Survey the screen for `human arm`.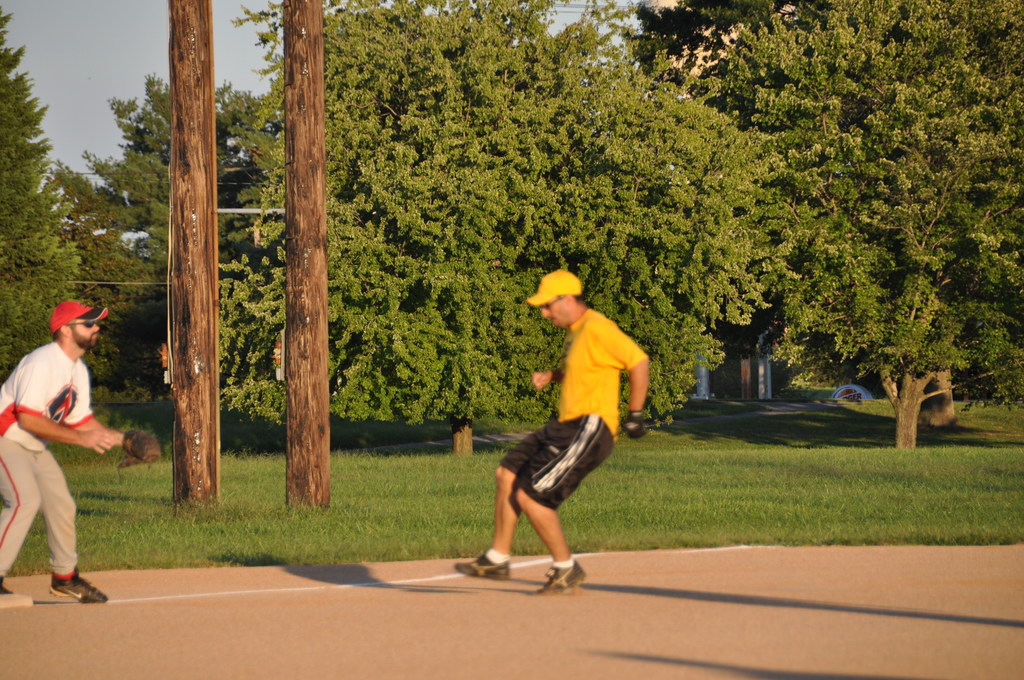
Survey found: 525, 356, 566, 404.
